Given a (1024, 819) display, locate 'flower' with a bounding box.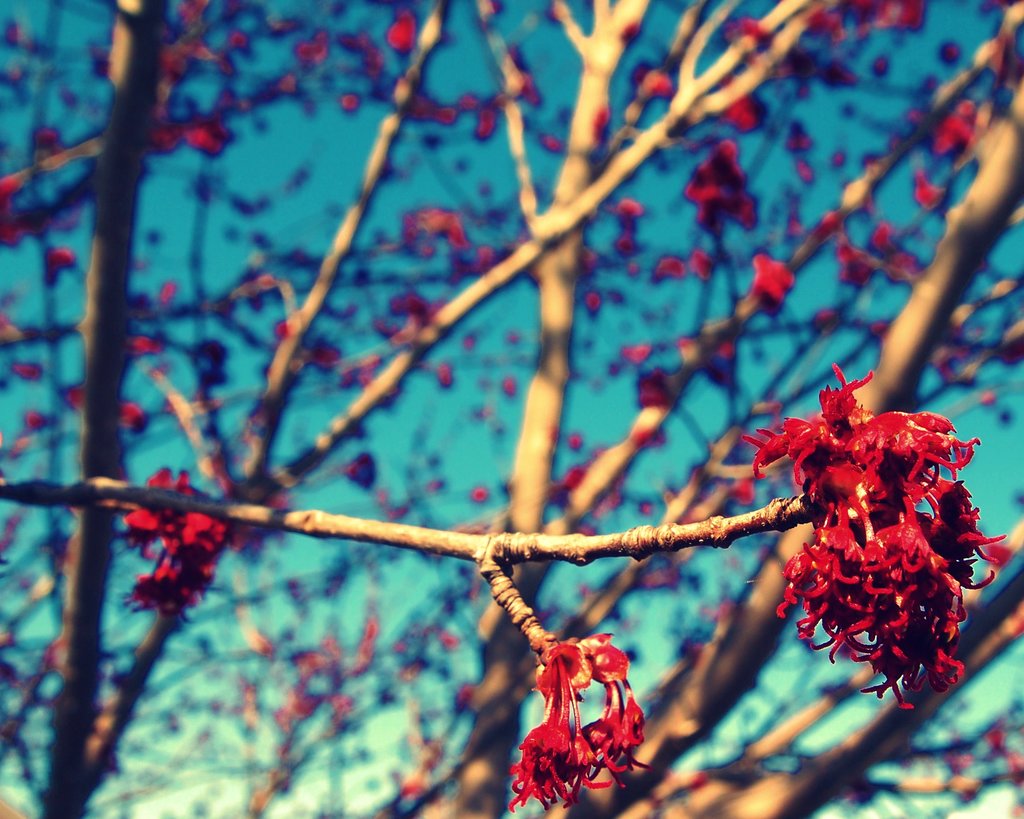
Located: (left=113, top=462, right=232, bottom=624).
